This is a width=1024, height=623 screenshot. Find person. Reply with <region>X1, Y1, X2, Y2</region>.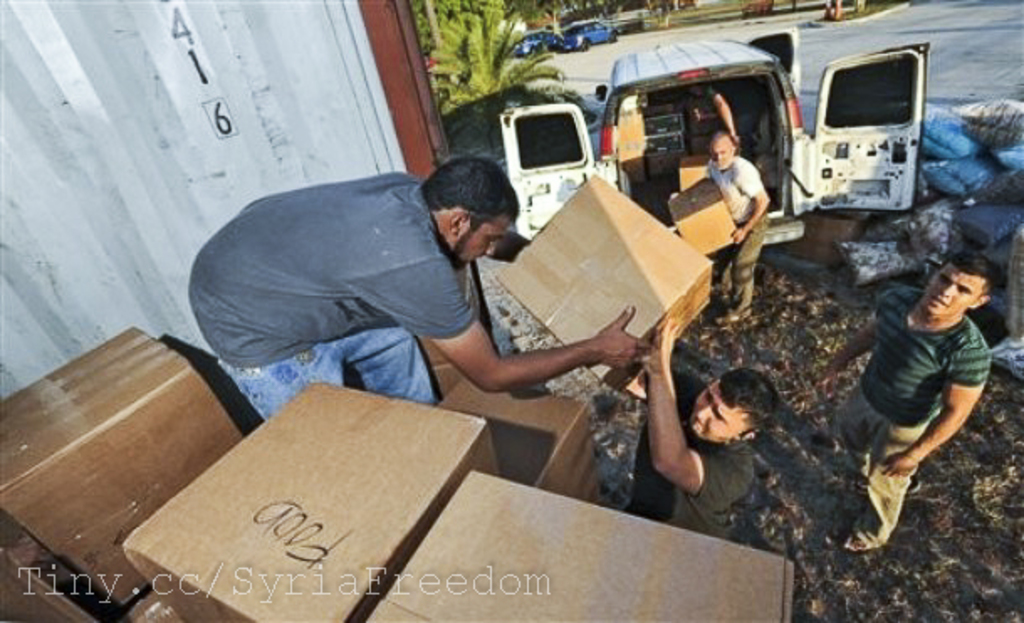
<region>628, 319, 781, 541</region>.
